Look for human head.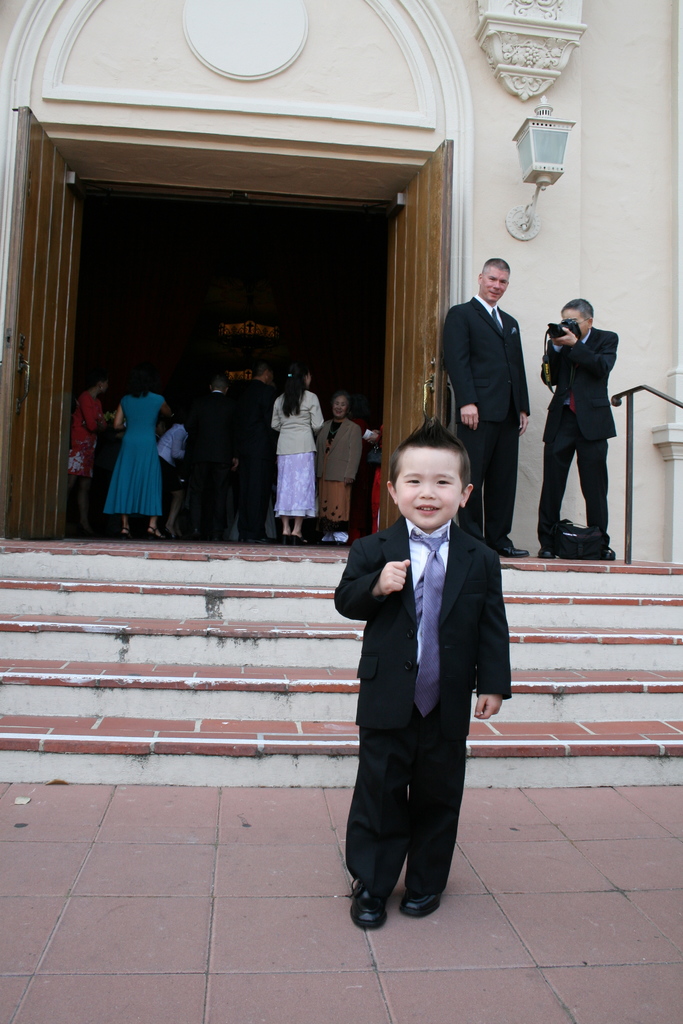
Found: detection(208, 376, 229, 394).
